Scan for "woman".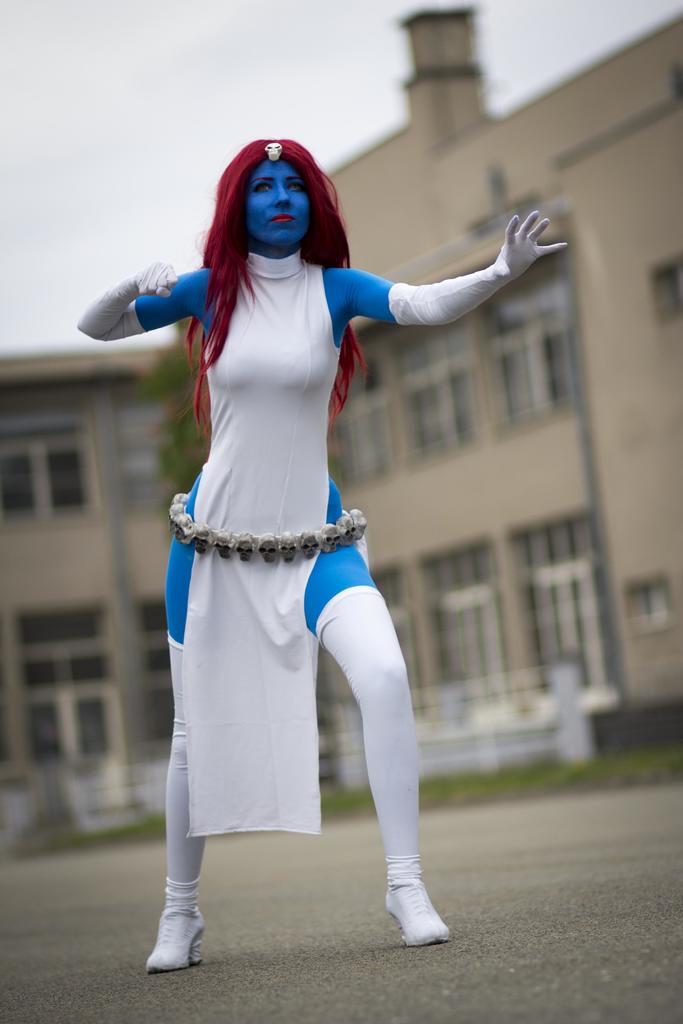
Scan result: 106/122/516/952.
